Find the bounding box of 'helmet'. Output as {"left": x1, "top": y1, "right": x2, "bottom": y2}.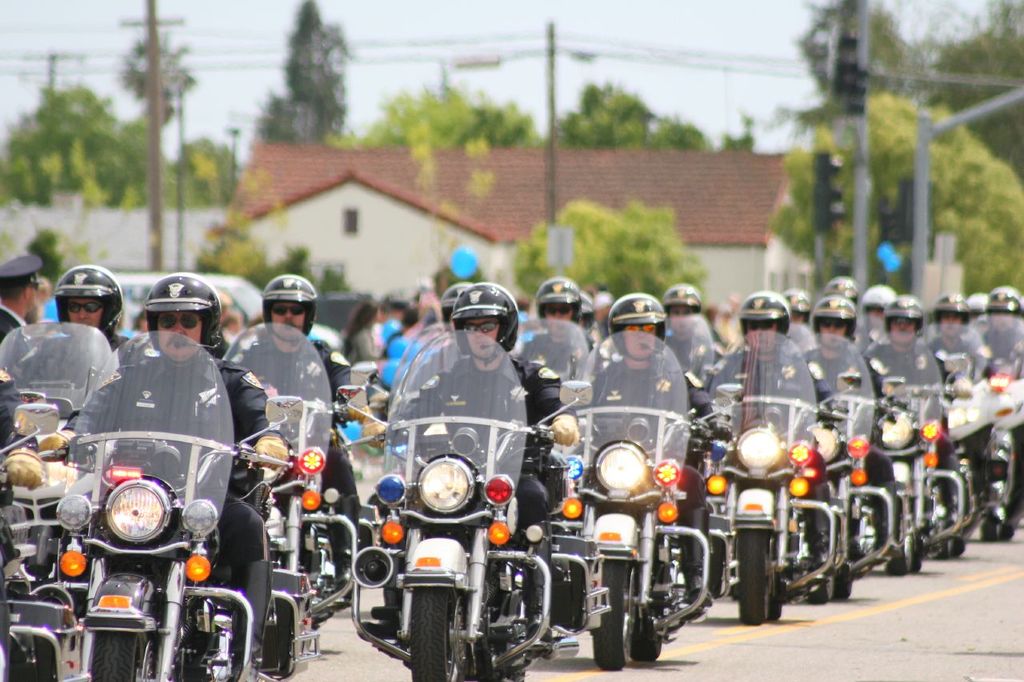
{"left": 664, "top": 285, "right": 705, "bottom": 325}.
